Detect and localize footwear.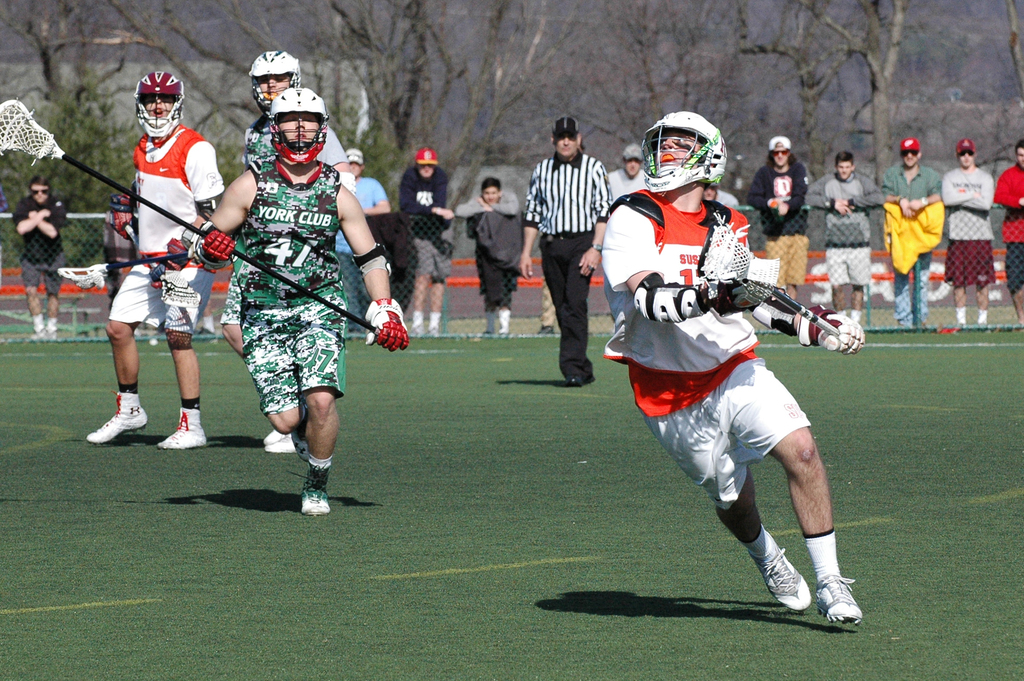
Localized at 303, 468, 326, 513.
